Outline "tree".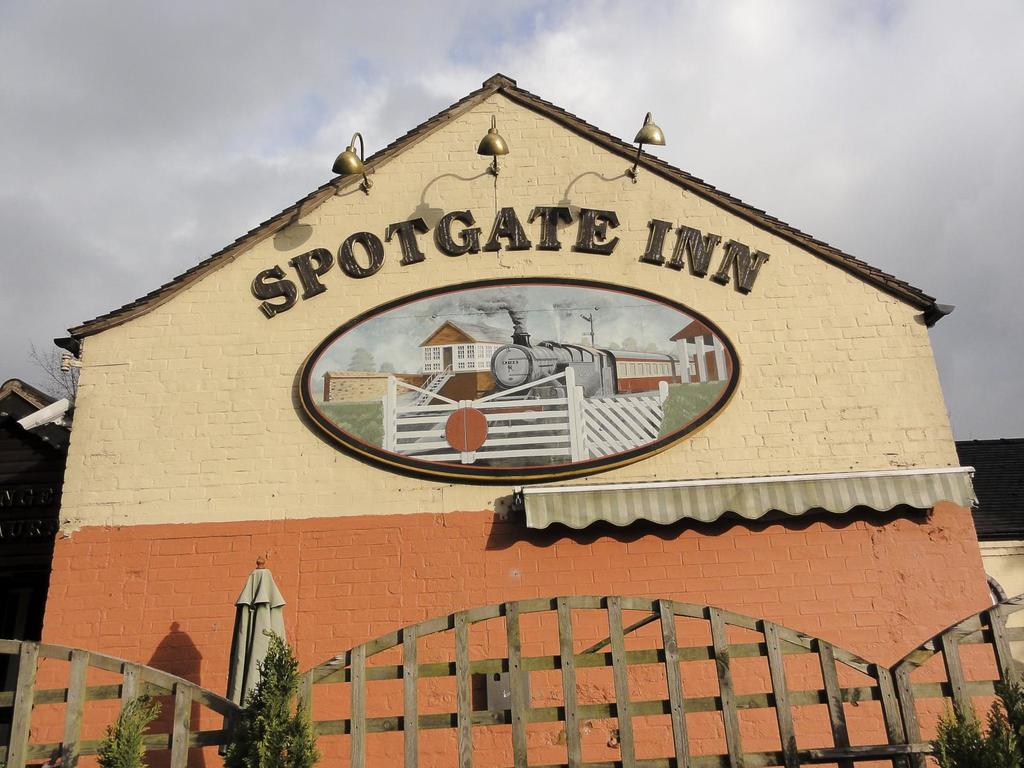
Outline: 29/335/77/398.
